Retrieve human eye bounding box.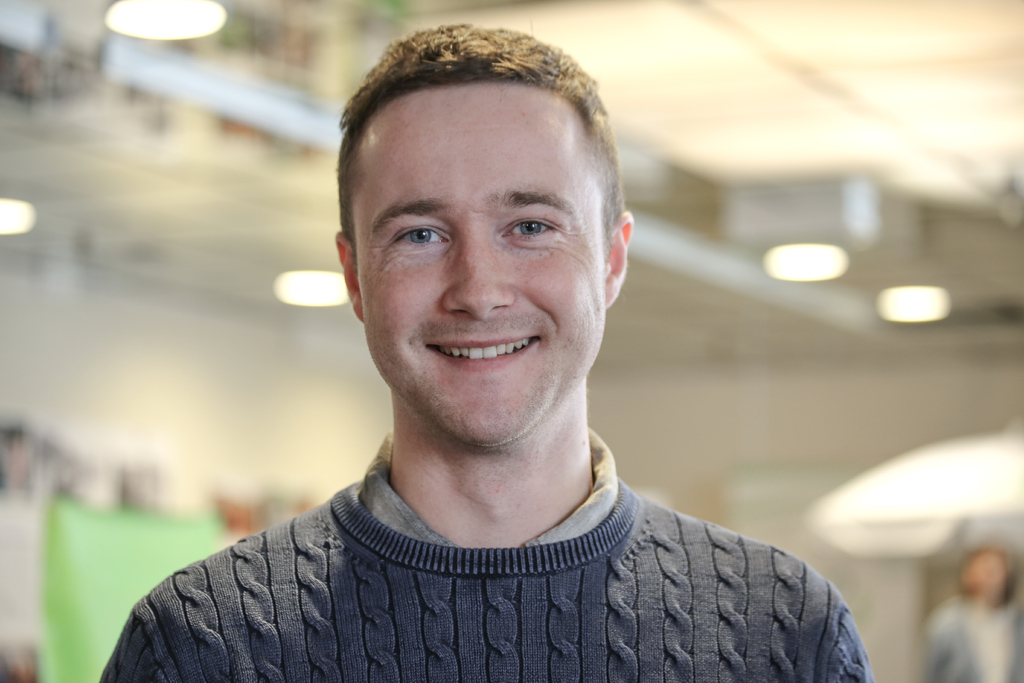
Bounding box: select_region(388, 220, 452, 253).
